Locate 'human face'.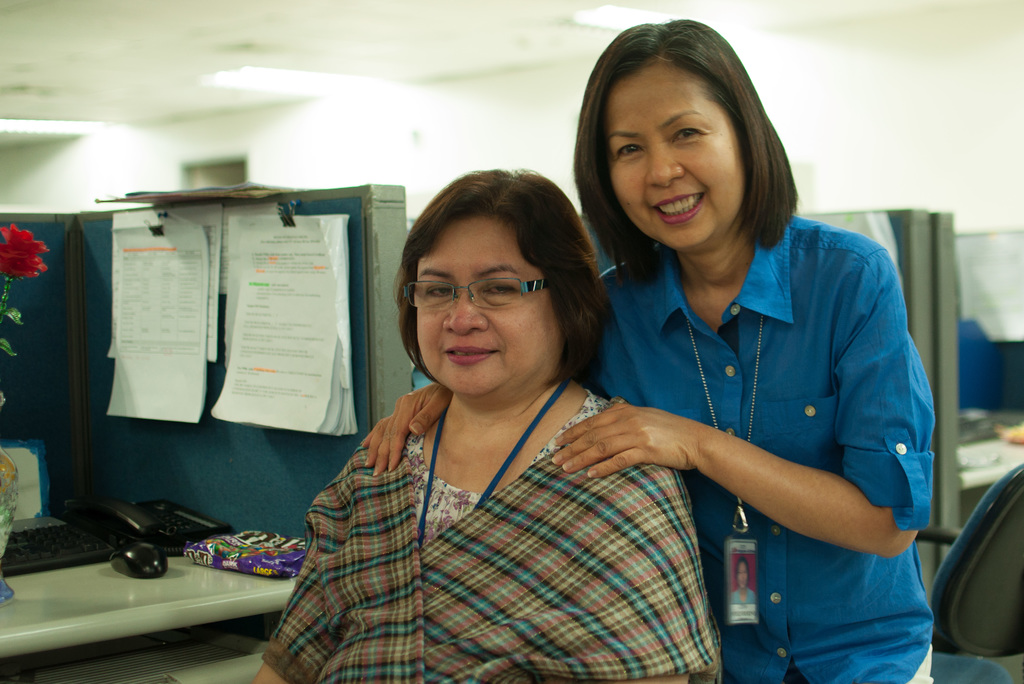
Bounding box: x1=607, y1=67, x2=740, y2=250.
